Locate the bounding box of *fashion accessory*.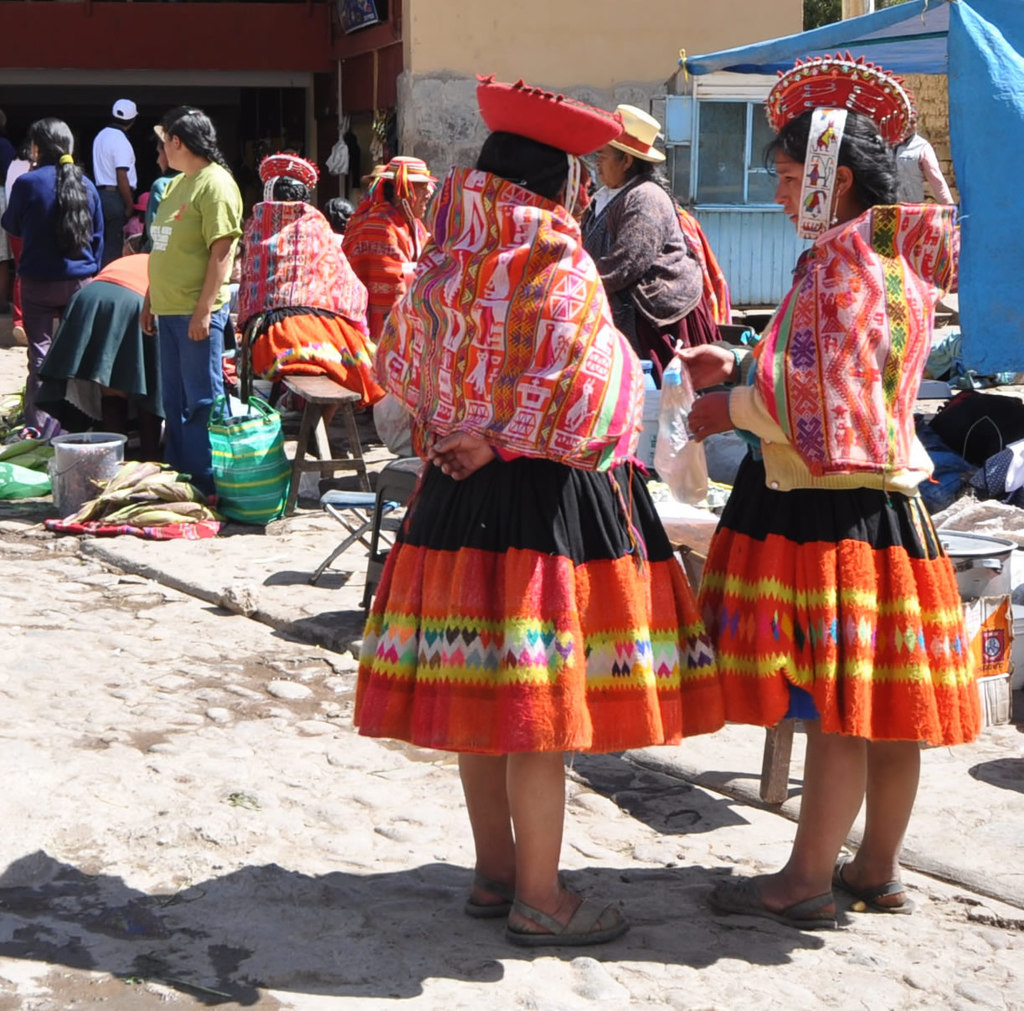
Bounding box: [111, 99, 139, 120].
